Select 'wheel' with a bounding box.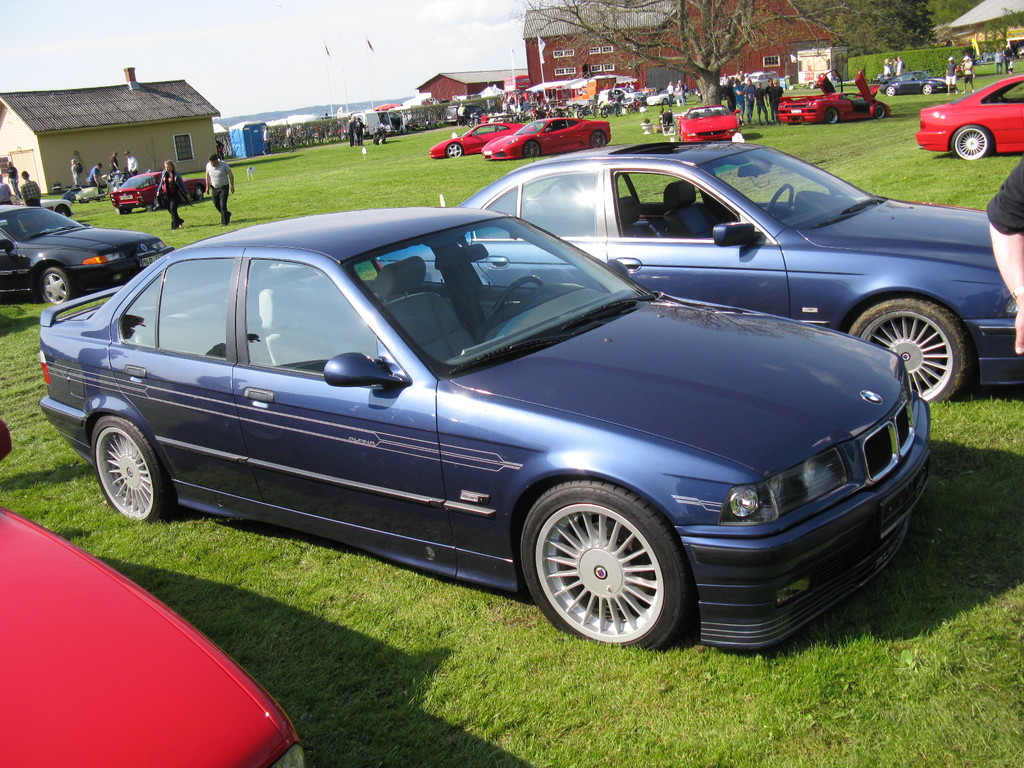
box=[591, 132, 605, 147].
